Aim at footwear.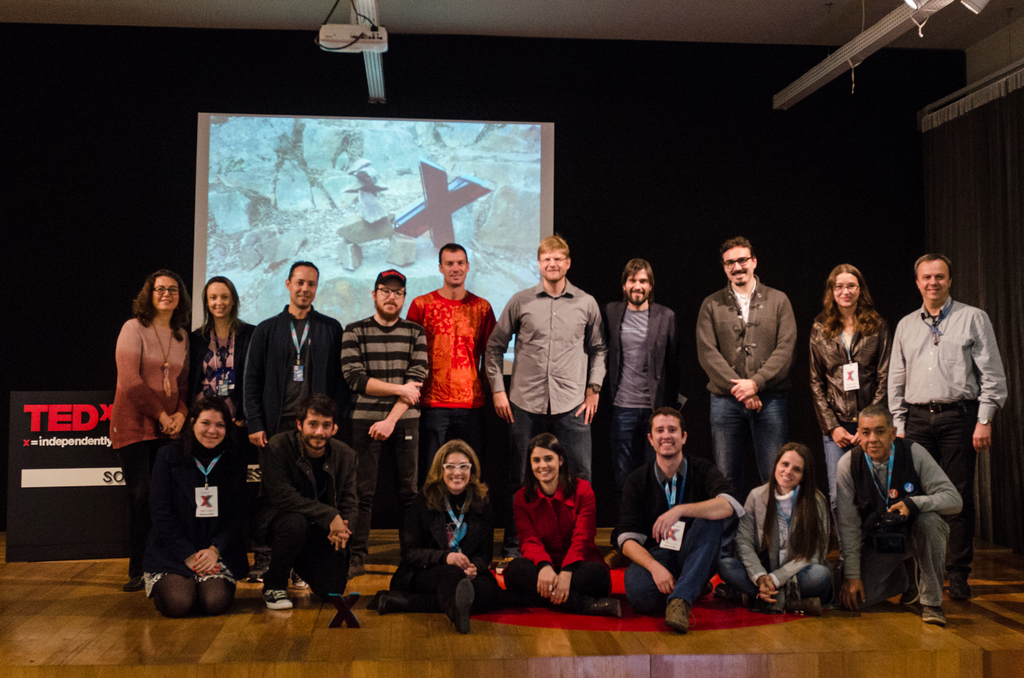
Aimed at BBox(493, 557, 512, 576).
